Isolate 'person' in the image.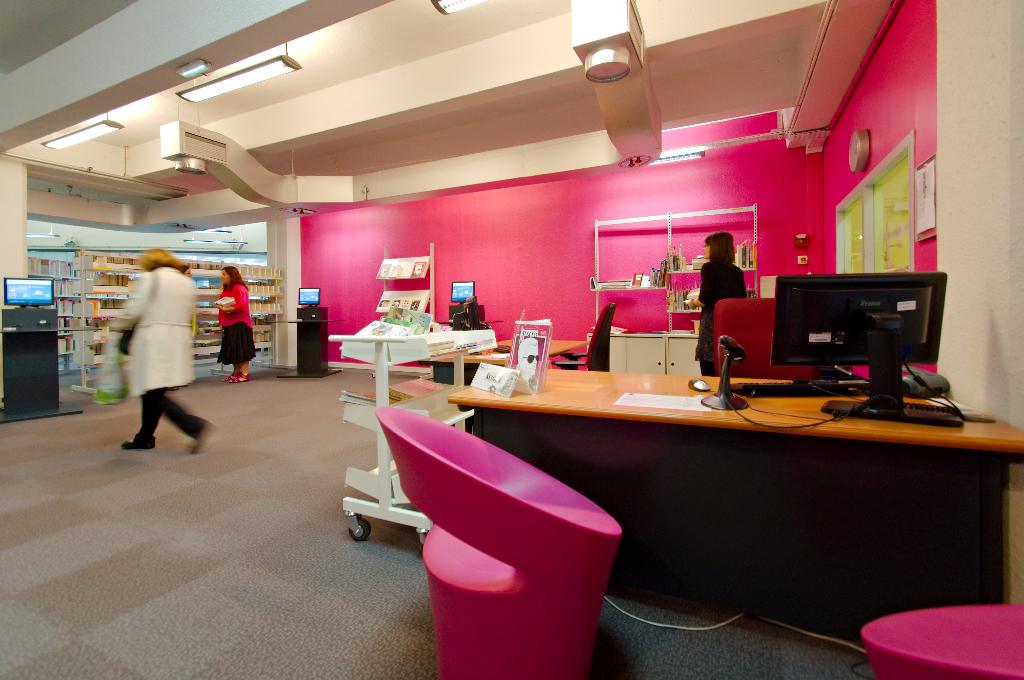
Isolated region: <box>216,266,253,388</box>.
